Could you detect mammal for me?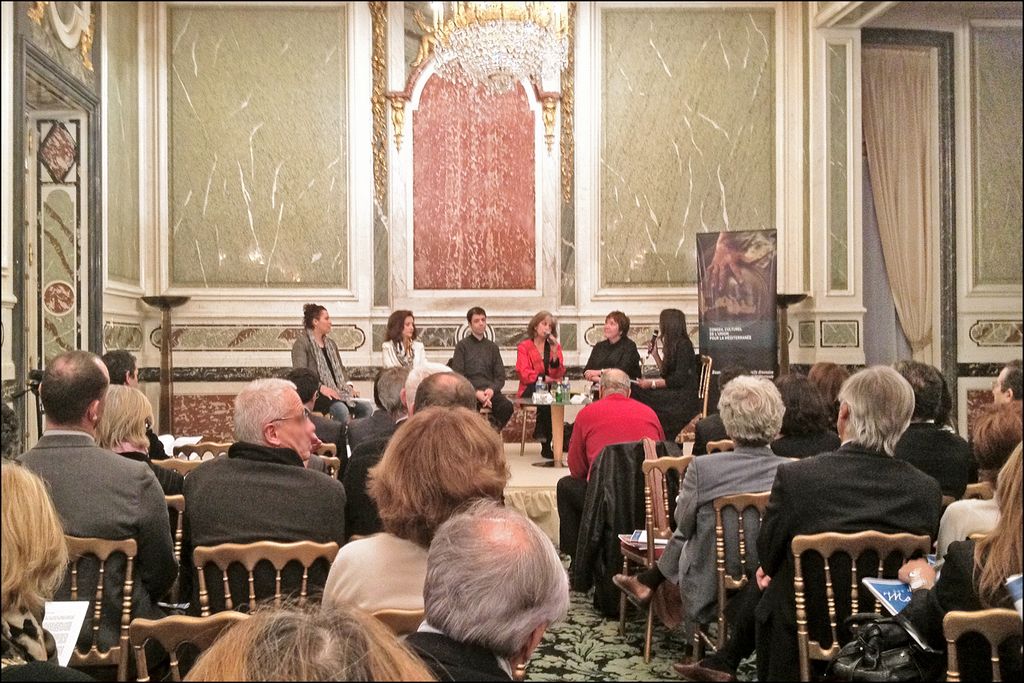
Detection result: [0, 400, 18, 457].
